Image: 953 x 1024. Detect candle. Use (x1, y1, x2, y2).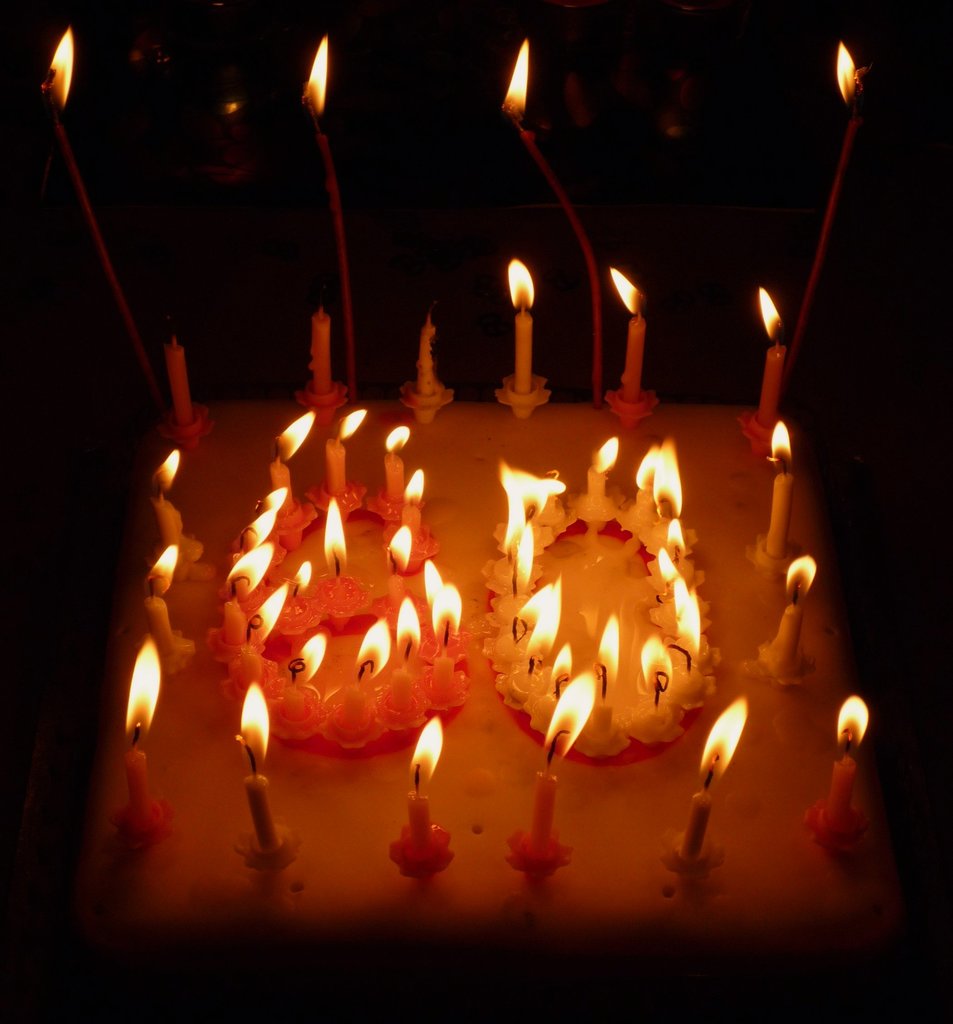
(308, 307, 328, 391).
